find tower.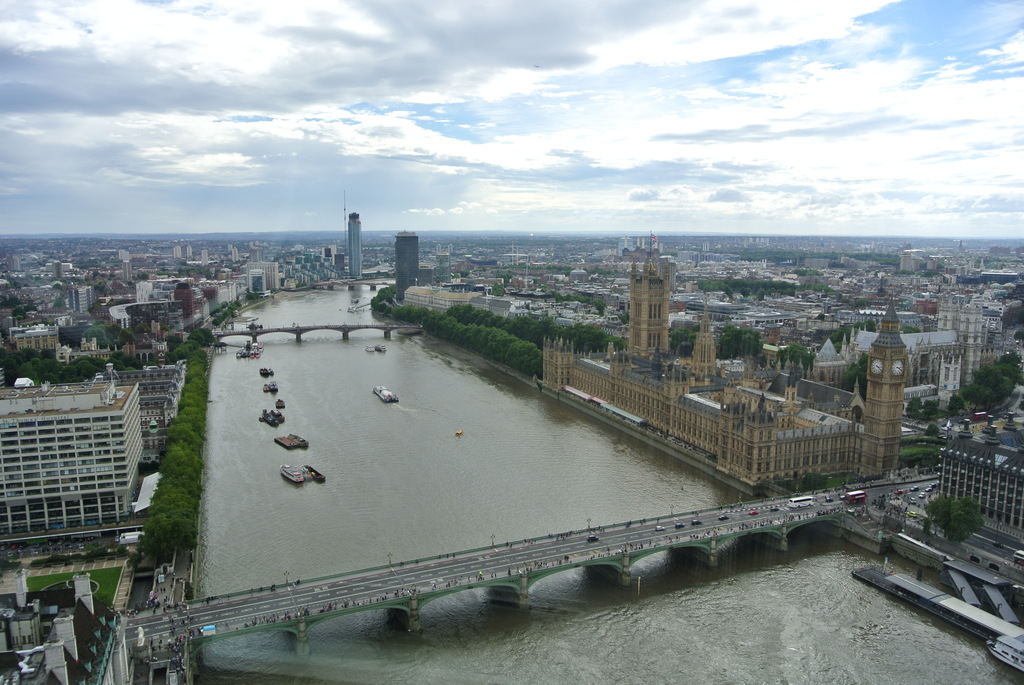
box=[861, 302, 902, 471].
